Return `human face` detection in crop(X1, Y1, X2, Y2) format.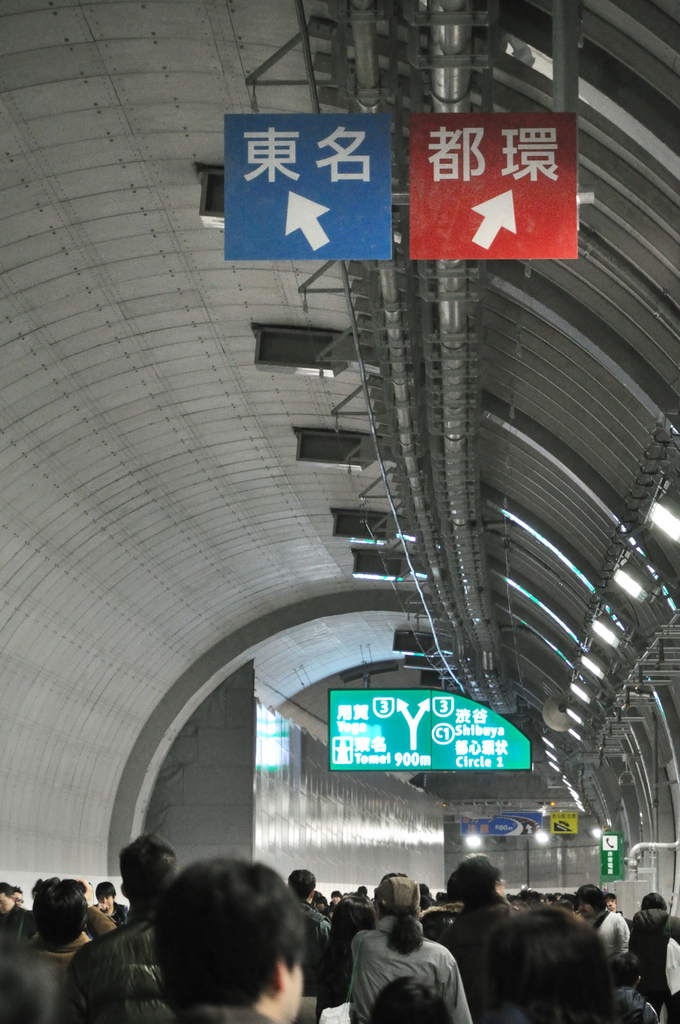
crop(0, 895, 8, 914).
